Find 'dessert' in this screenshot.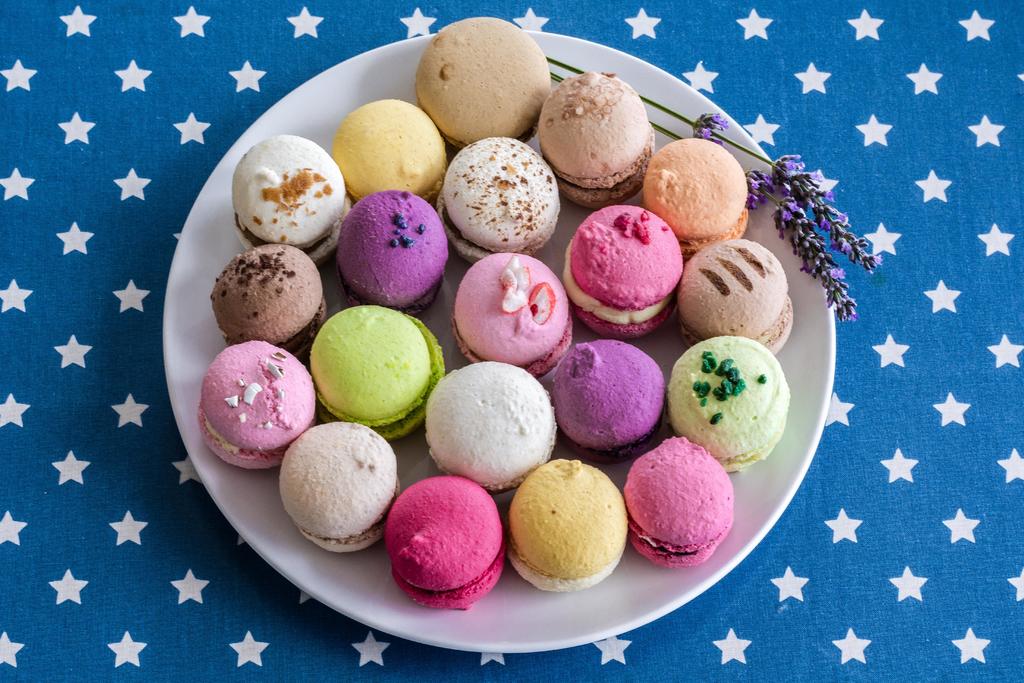
The bounding box for 'dessert' is bbox=(232, 142, 342, 261).
